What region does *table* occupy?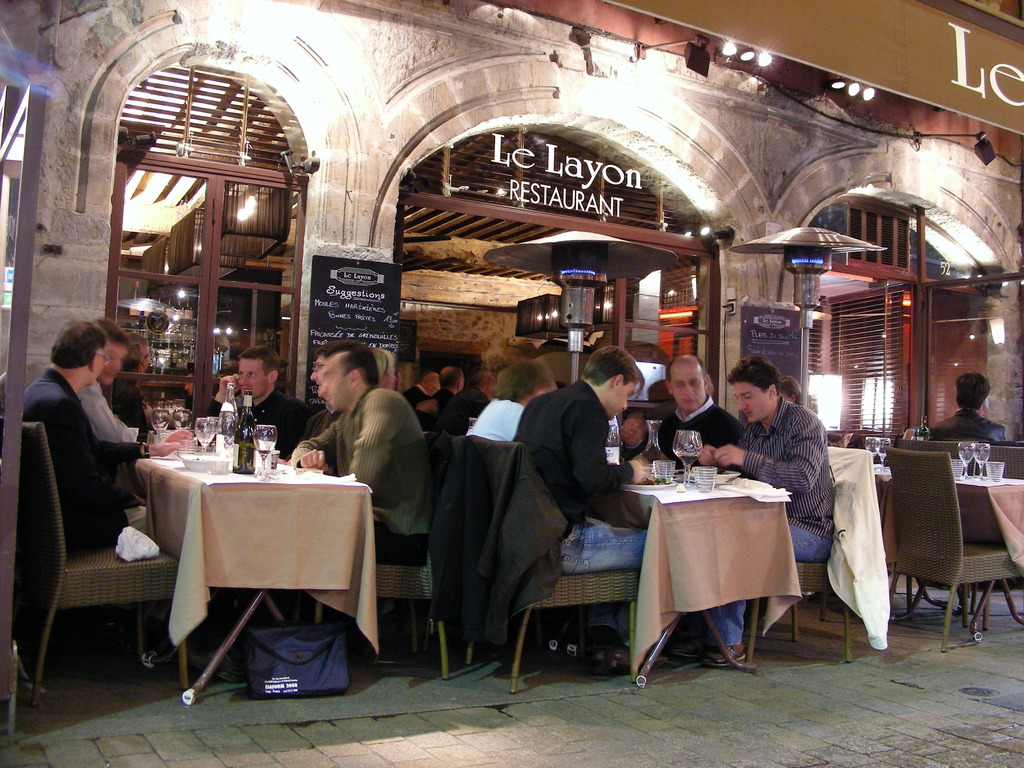
(870,465,1023,633).
